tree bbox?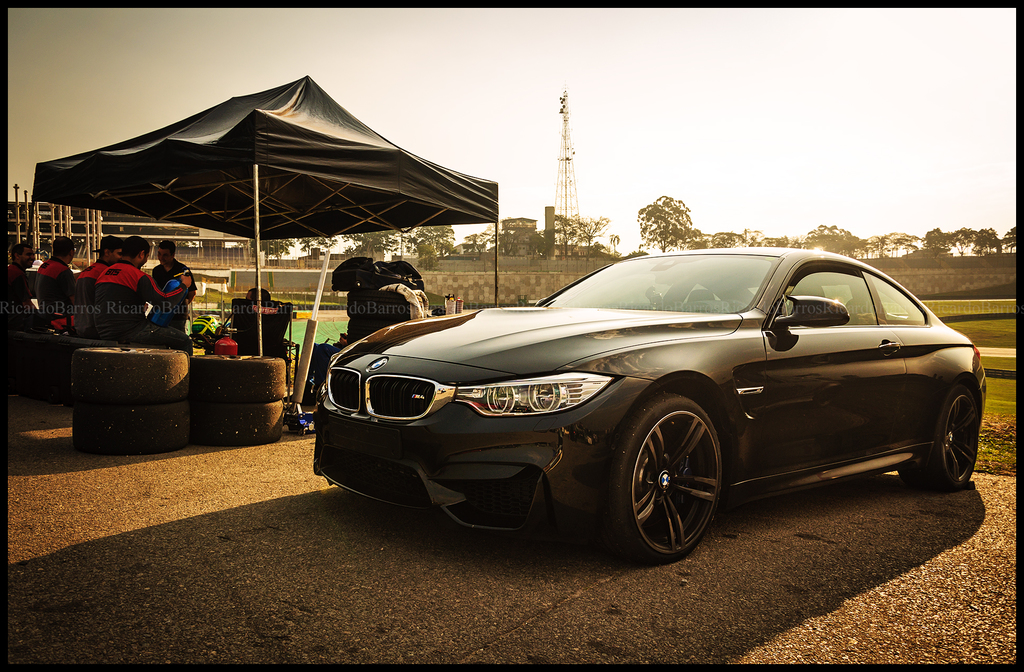
box(301, 236, 334, 258)
